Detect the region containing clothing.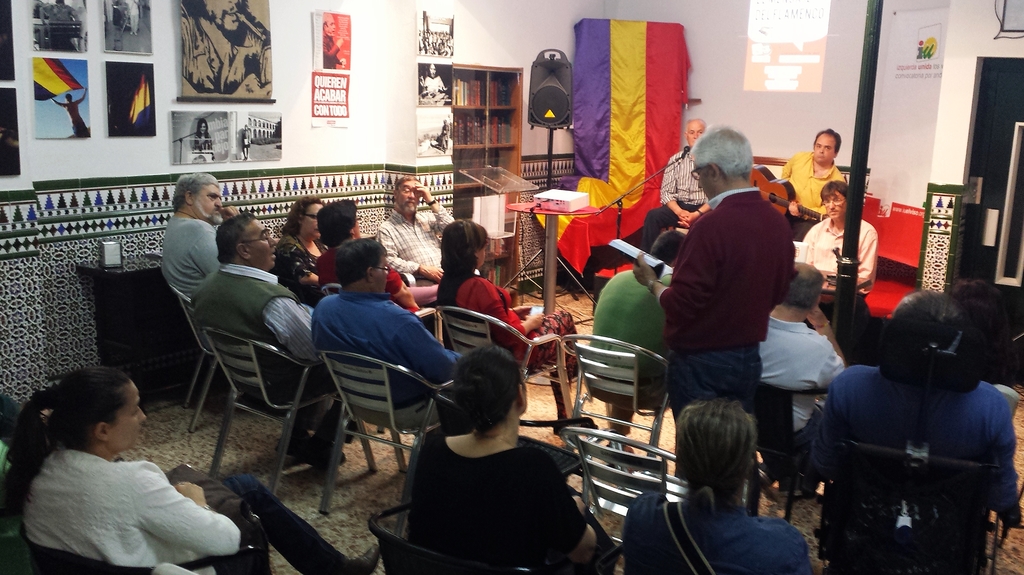
box=[650, 190, 797, 404].
